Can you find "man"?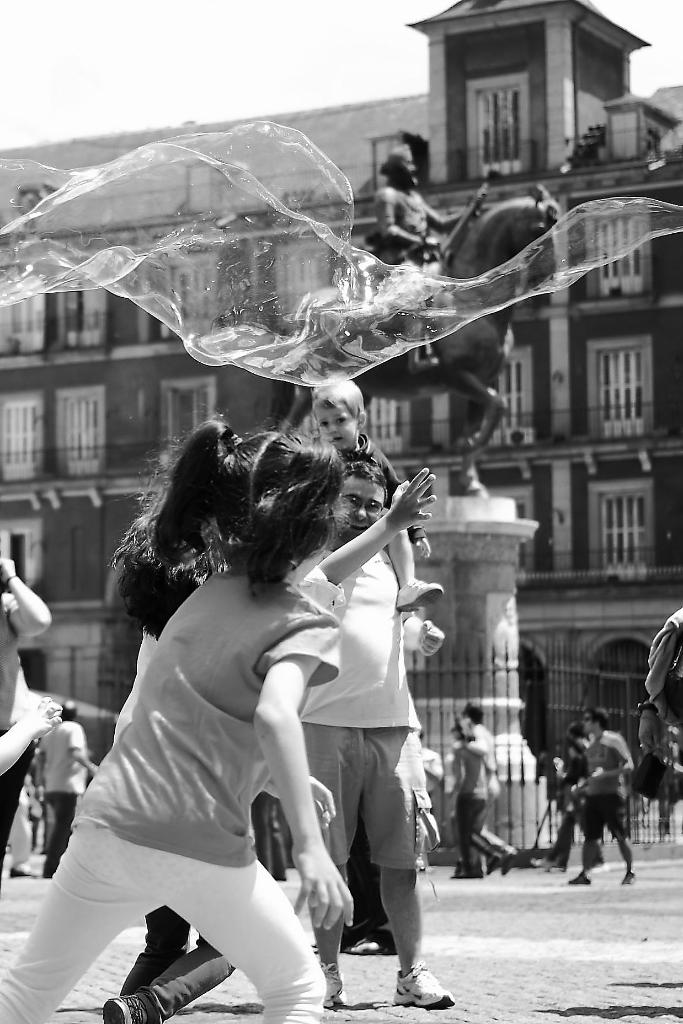
Yes, bounding box: 563,703,643,881.
